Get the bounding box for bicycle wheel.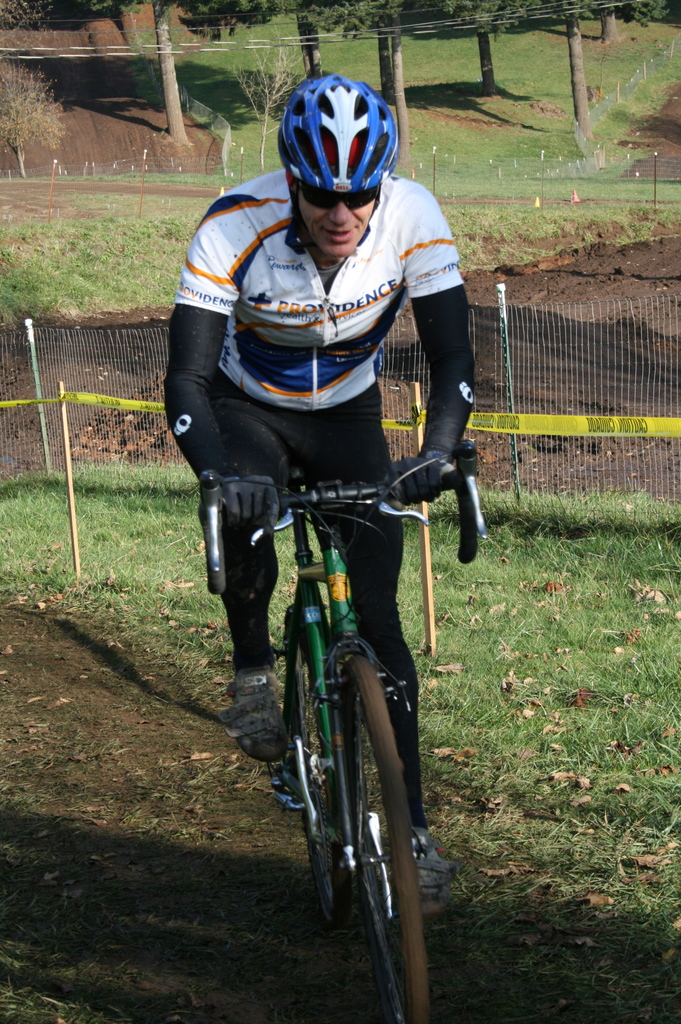
Rect(271, 606, 355, 935).
